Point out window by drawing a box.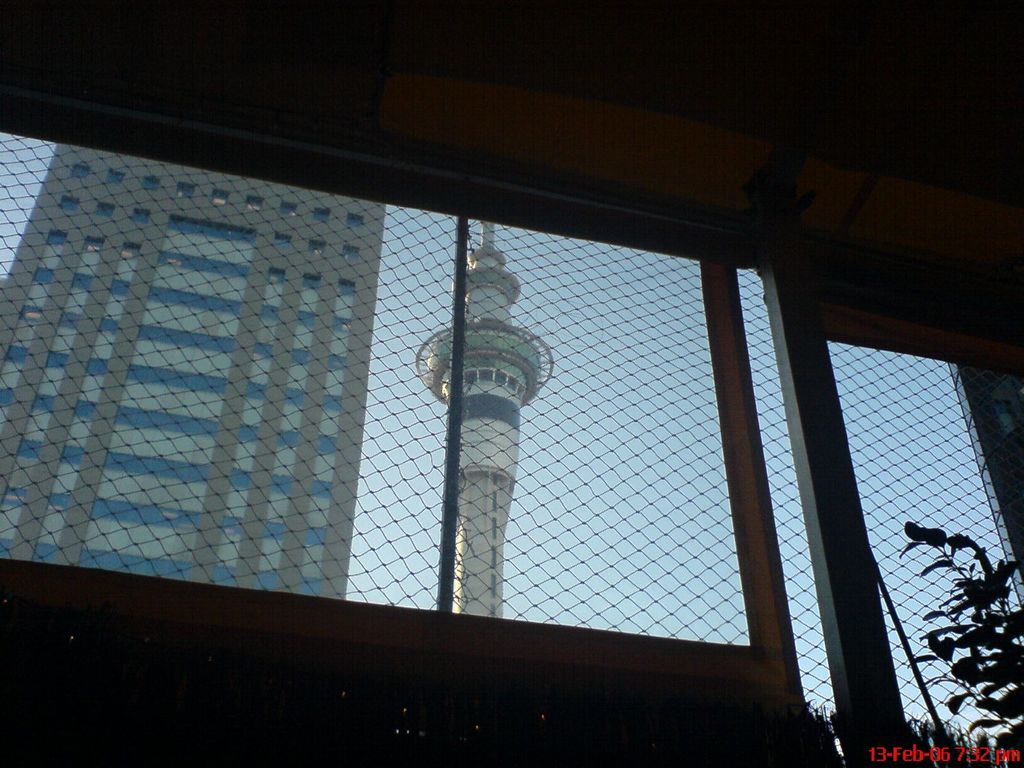
select_region(483, 369, 495, 381).
